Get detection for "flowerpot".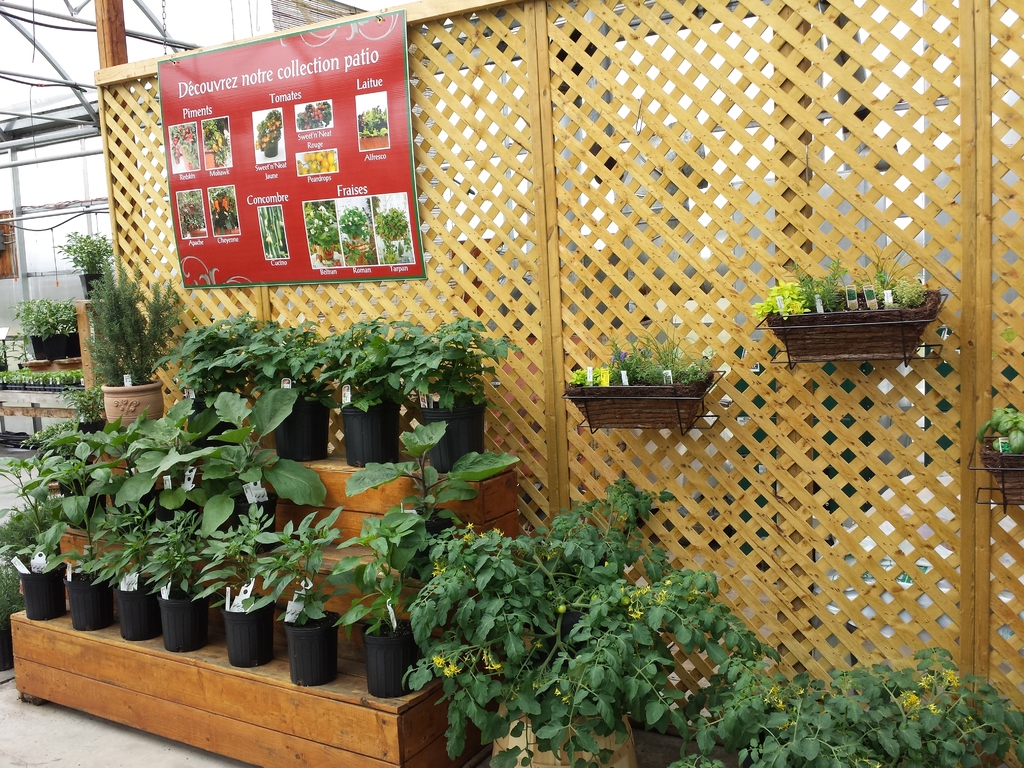
Detection: x1=30 y1=332 x2=82 y2=362.
